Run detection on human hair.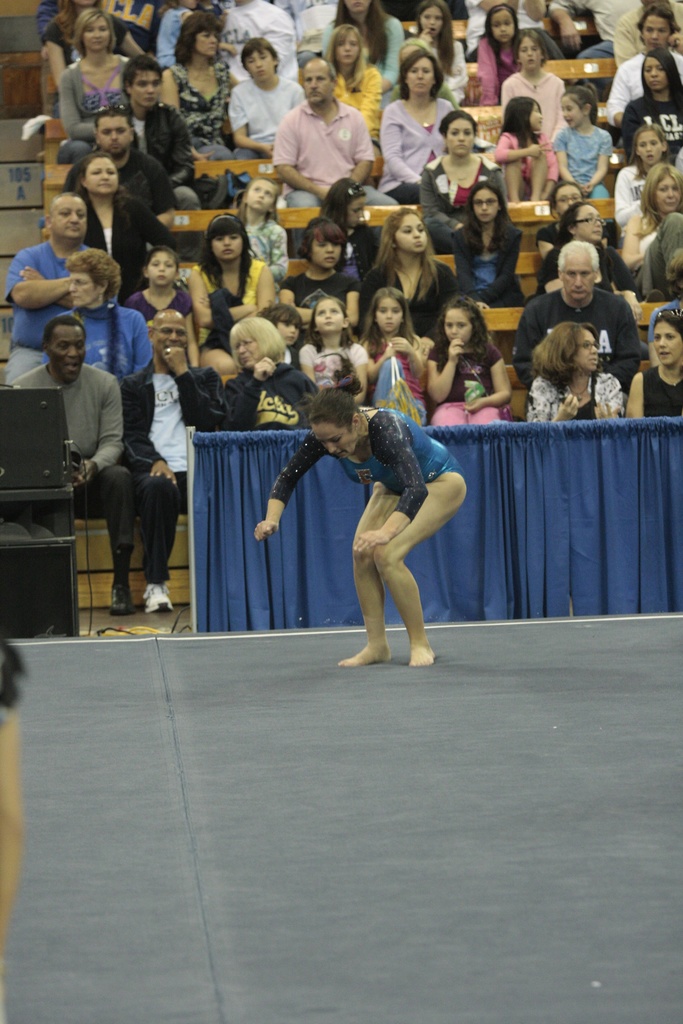
Result: x1=637 y1=1 x2=679 y2=32.
